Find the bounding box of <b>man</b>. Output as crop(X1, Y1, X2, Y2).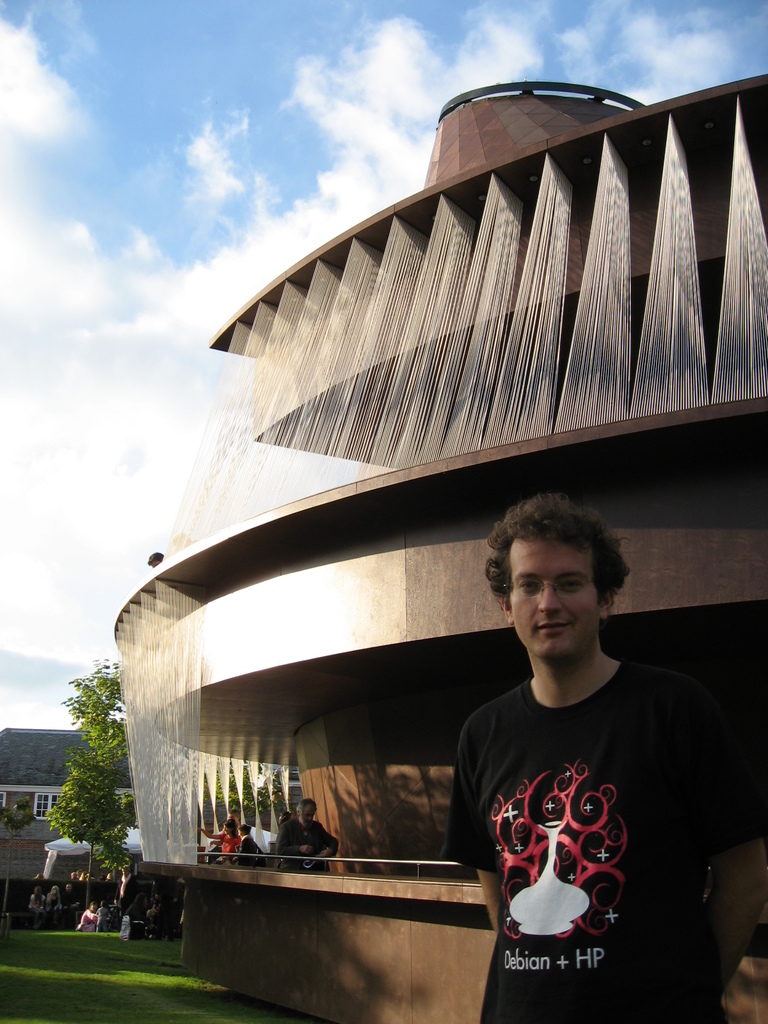
crop(276, 800, 340, 868).
